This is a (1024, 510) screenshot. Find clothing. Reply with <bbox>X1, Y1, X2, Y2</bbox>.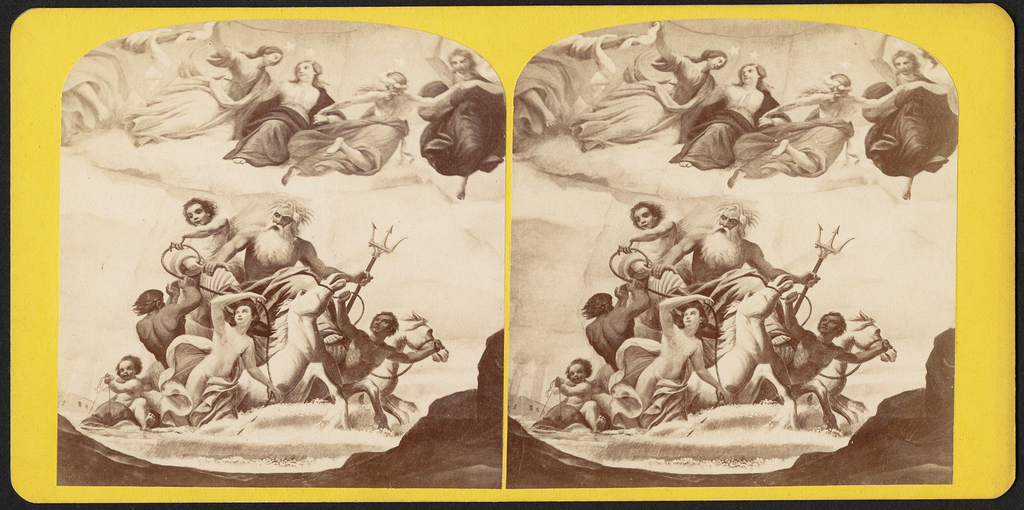
<bbox>122, 44, 264, 139</bbox>.
